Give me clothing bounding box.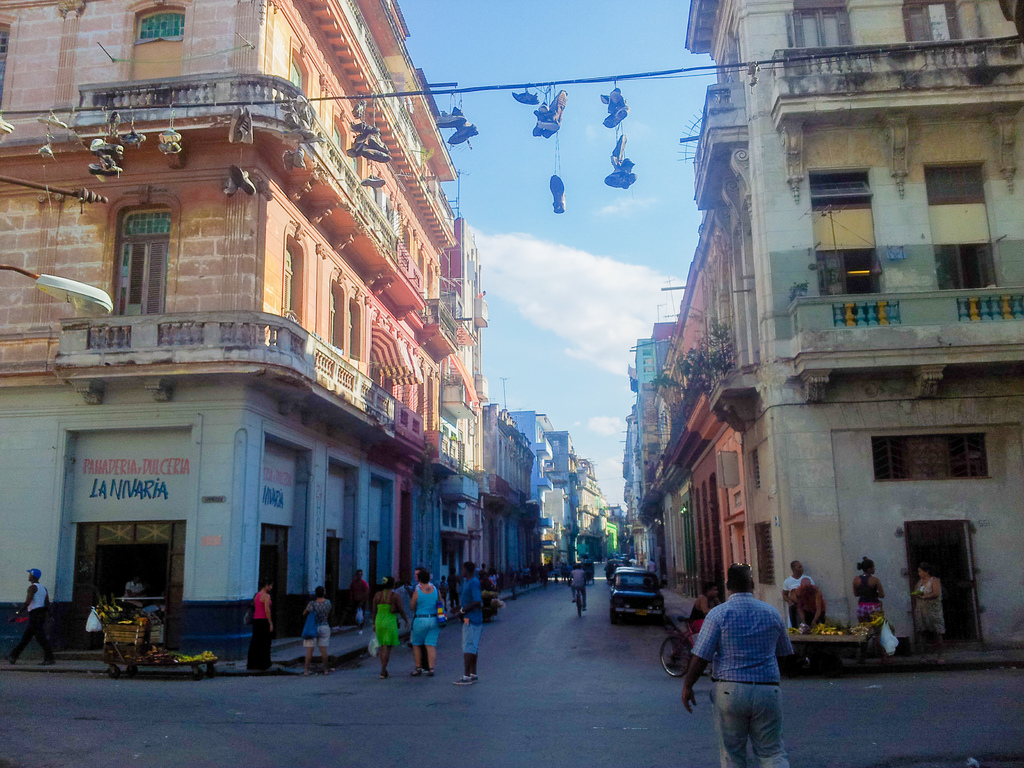
646 561 655 572.
